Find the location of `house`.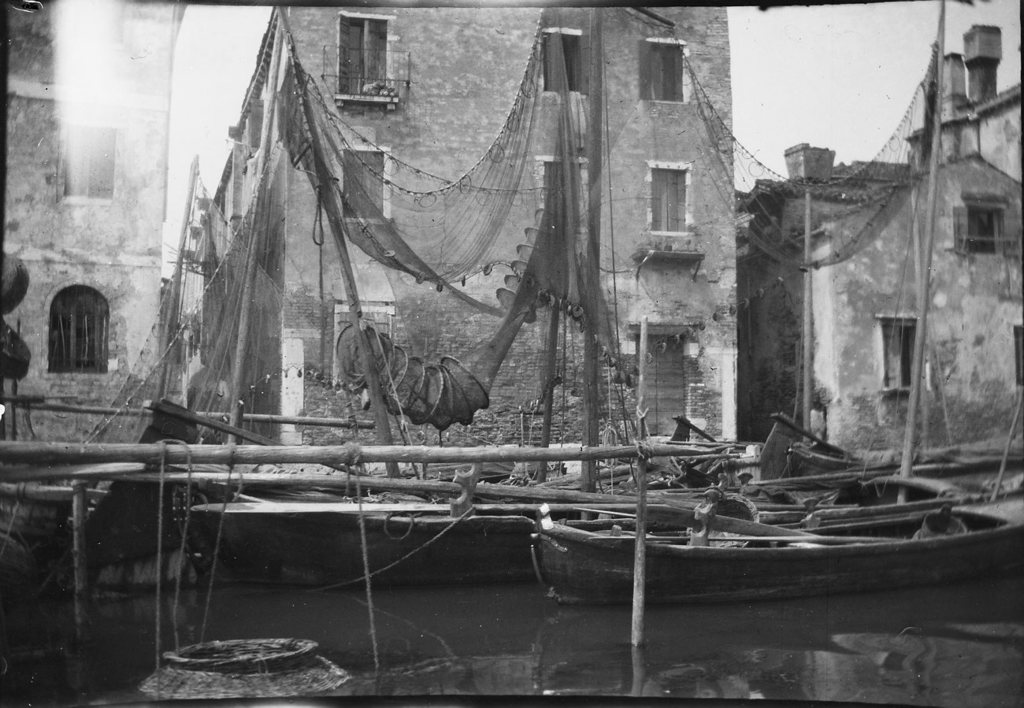
Location: [736, 140, 1023, 484].
